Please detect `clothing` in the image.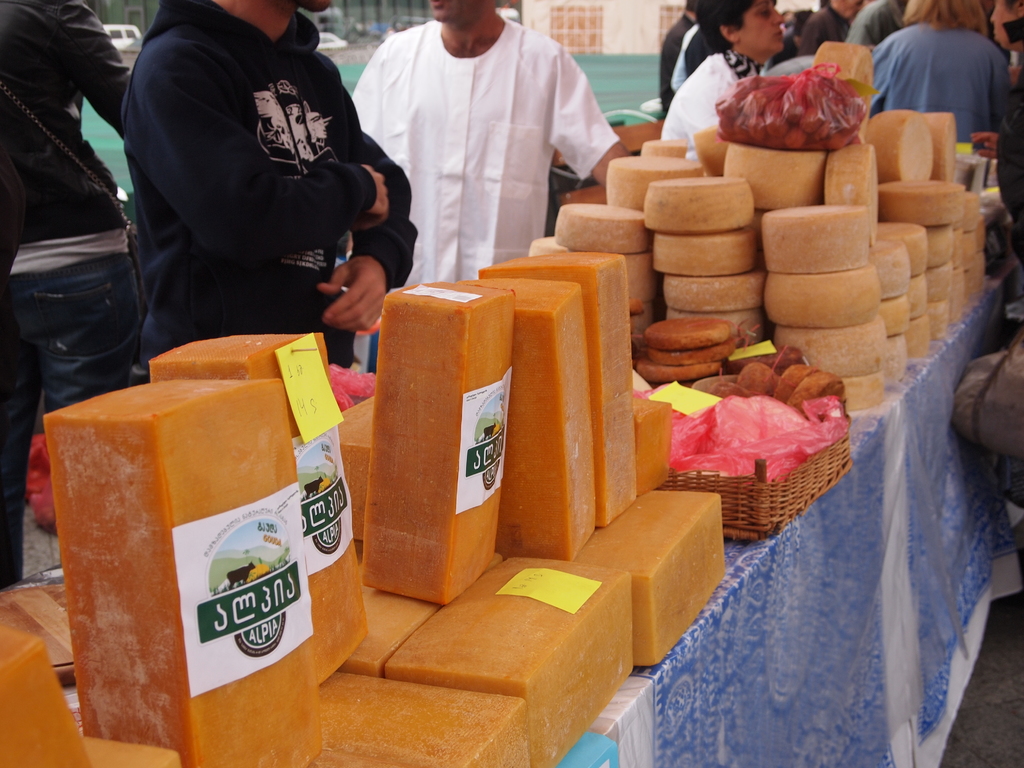
x1=666, y1=47, x2=765, y2=166.
